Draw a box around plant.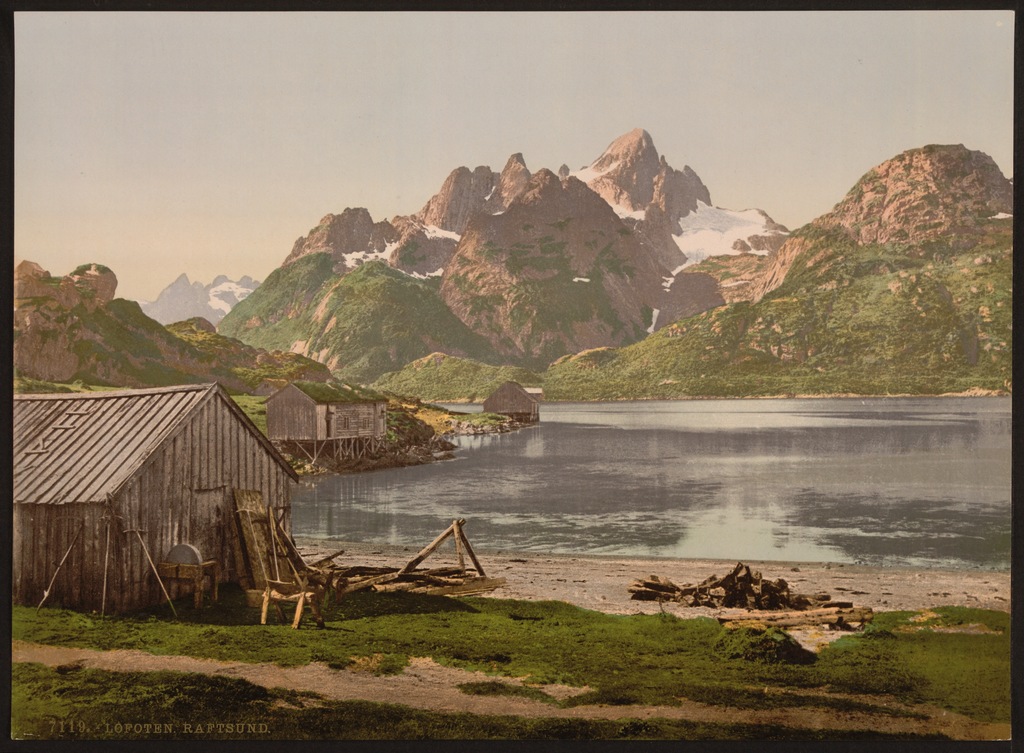
bbox(709, 618, 823, 663).
